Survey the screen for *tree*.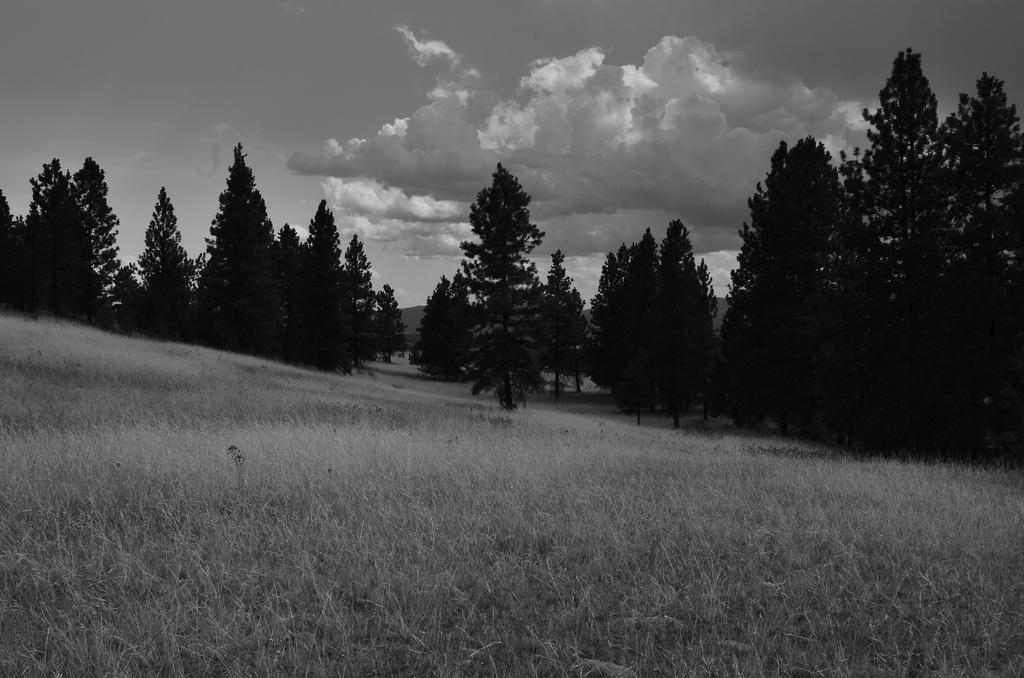
Survey found: 423:147:568:423.
